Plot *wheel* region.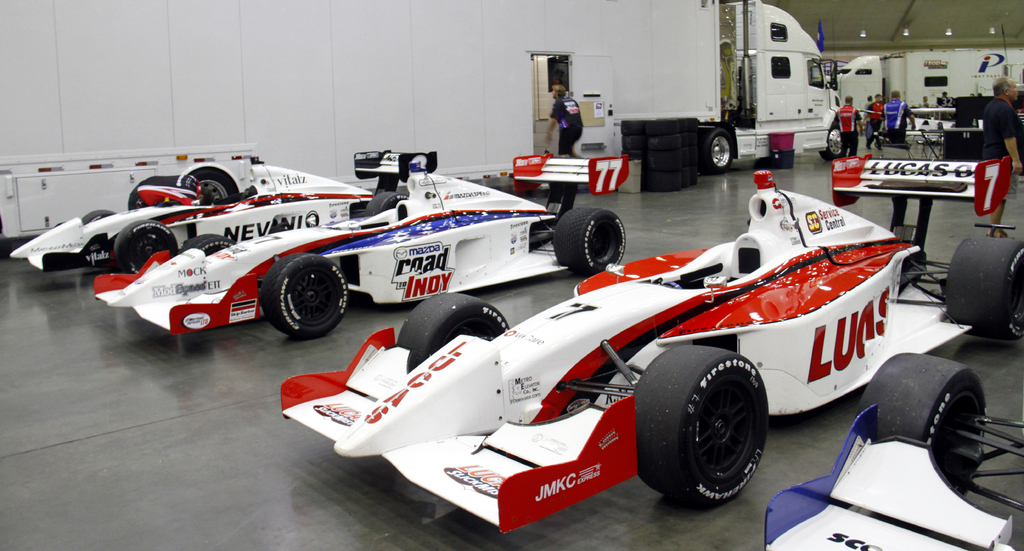
Plotted at (x1=374, y1=191, x2=402, y2=210).
